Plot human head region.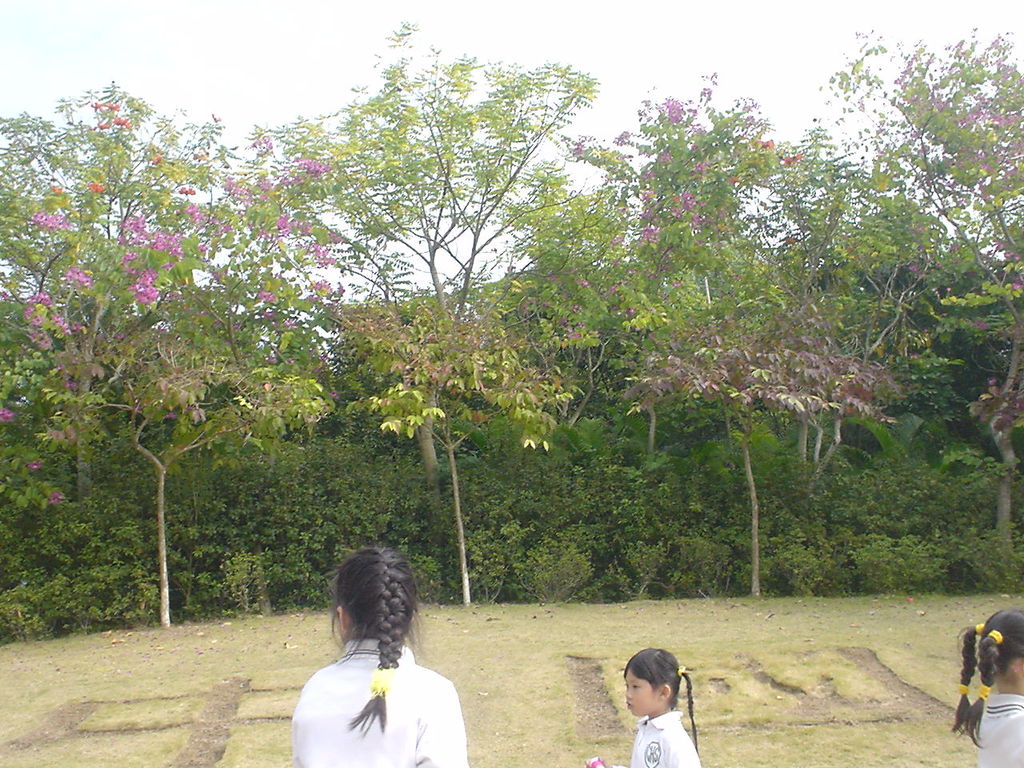
Plotted at l=978, t=606, r=1023, b=690.
